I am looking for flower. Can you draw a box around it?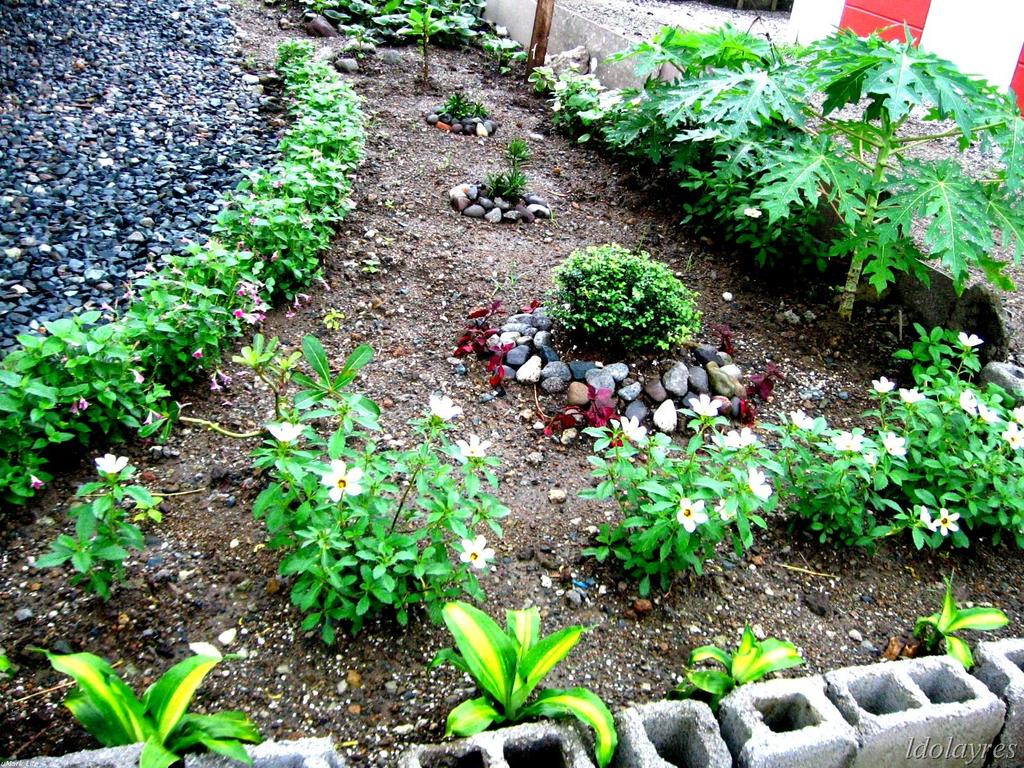
Sure, the bounding box is <region>173, 400, 190, 417</region>.
